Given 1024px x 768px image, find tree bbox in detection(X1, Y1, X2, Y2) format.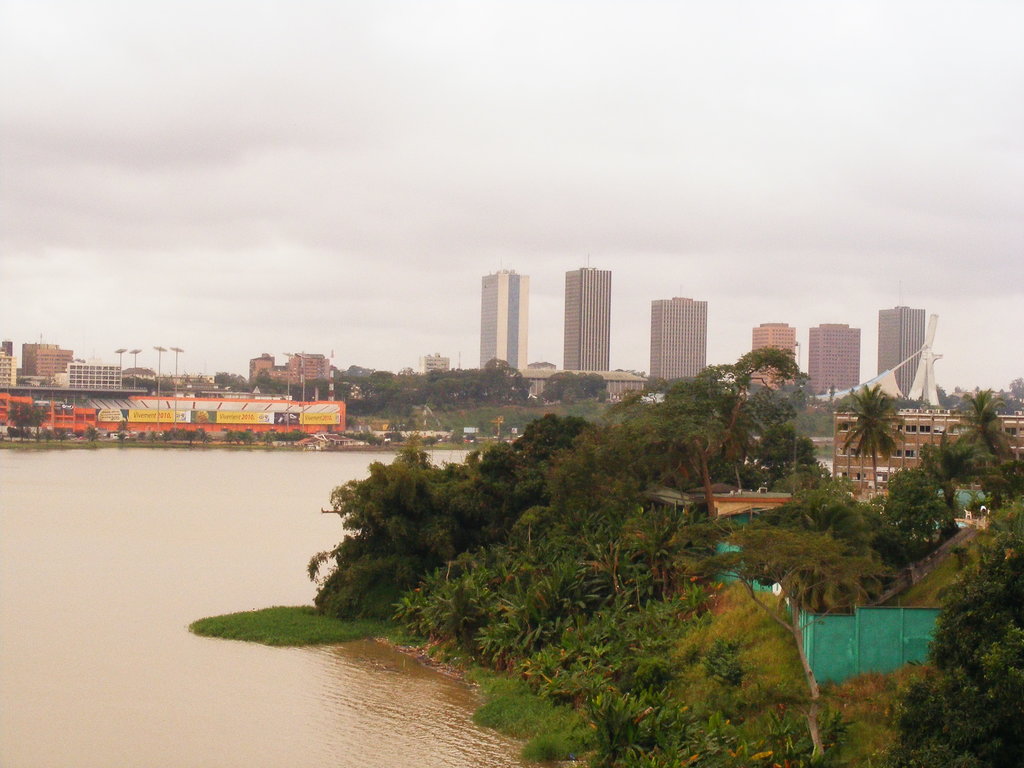
detection(465, 430, 481, 446).
